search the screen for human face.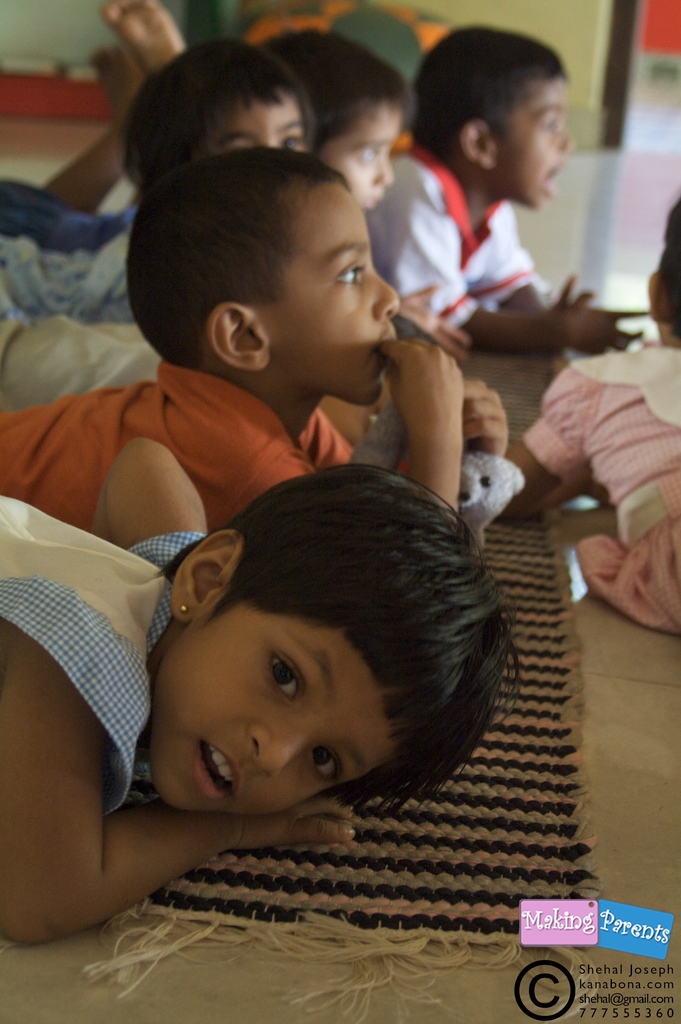
Found at (x1=204, y1=86, x2=307, y2=158).
